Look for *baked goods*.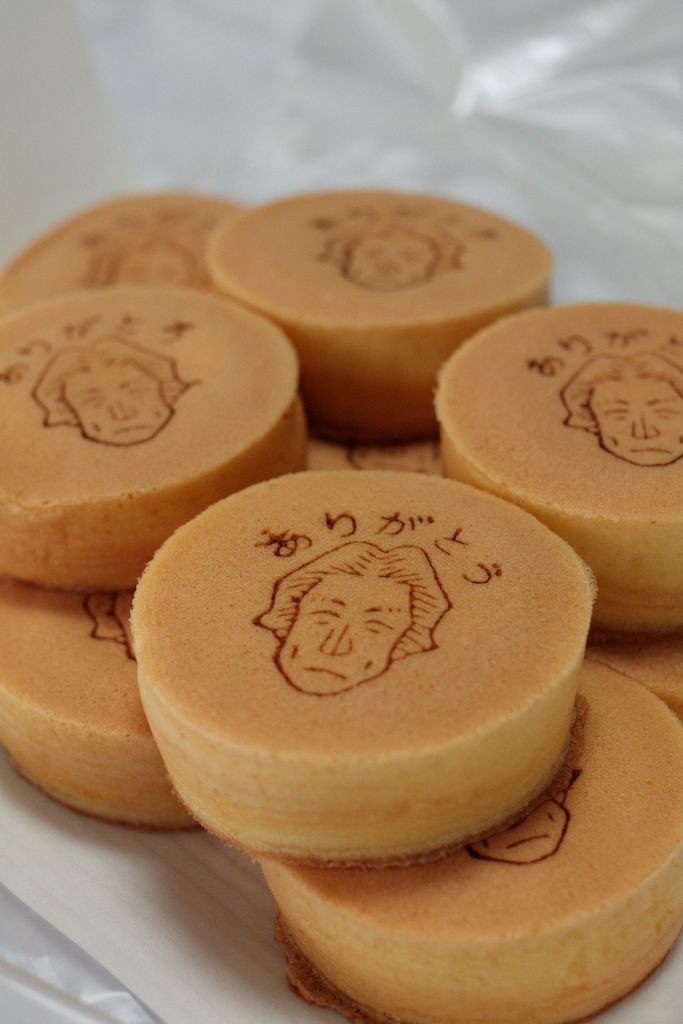
Found: [x1=0, y1=573, x2=193, y2=835].
